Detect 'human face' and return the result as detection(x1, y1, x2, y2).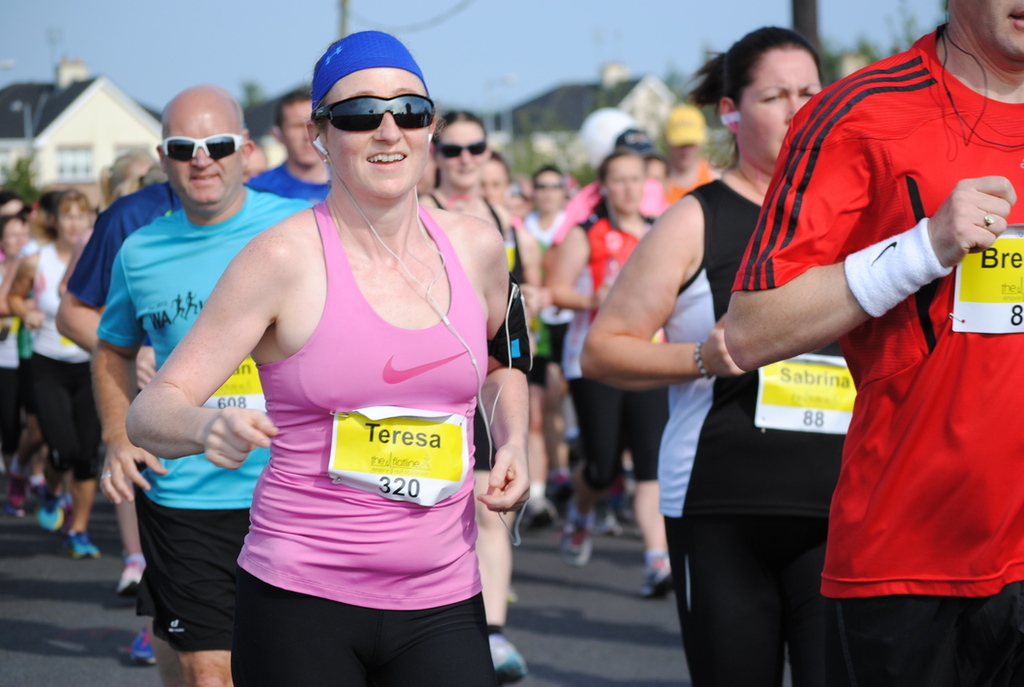
detection(536, 173, 566, 213).
